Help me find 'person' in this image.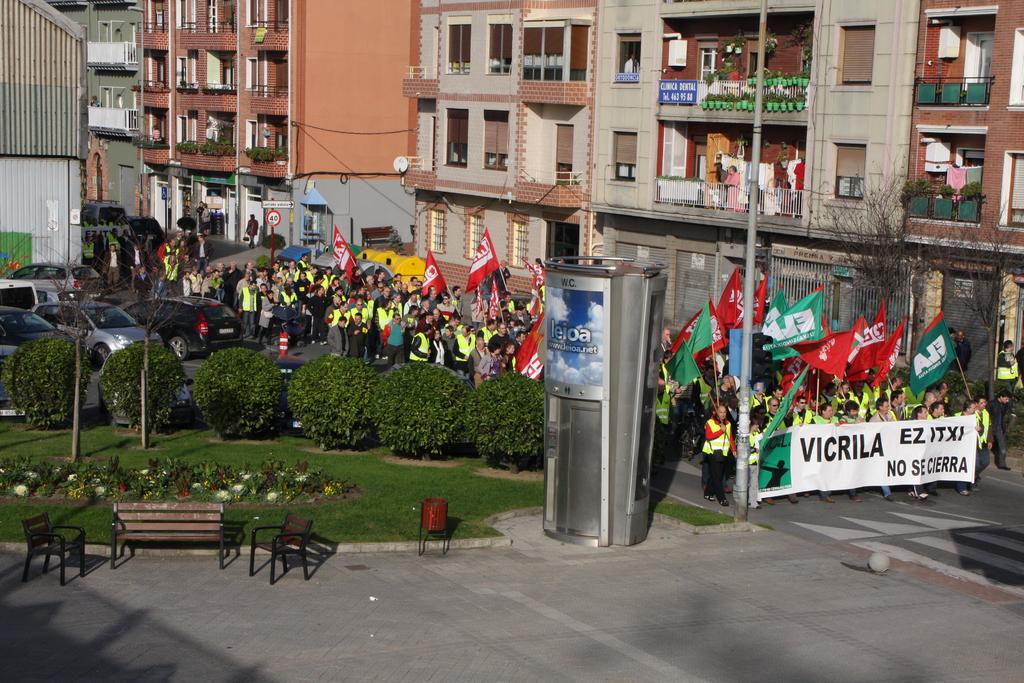
Found it: {"x1": 698, "y1": 407, "x2": 733, "y2": 507}.
